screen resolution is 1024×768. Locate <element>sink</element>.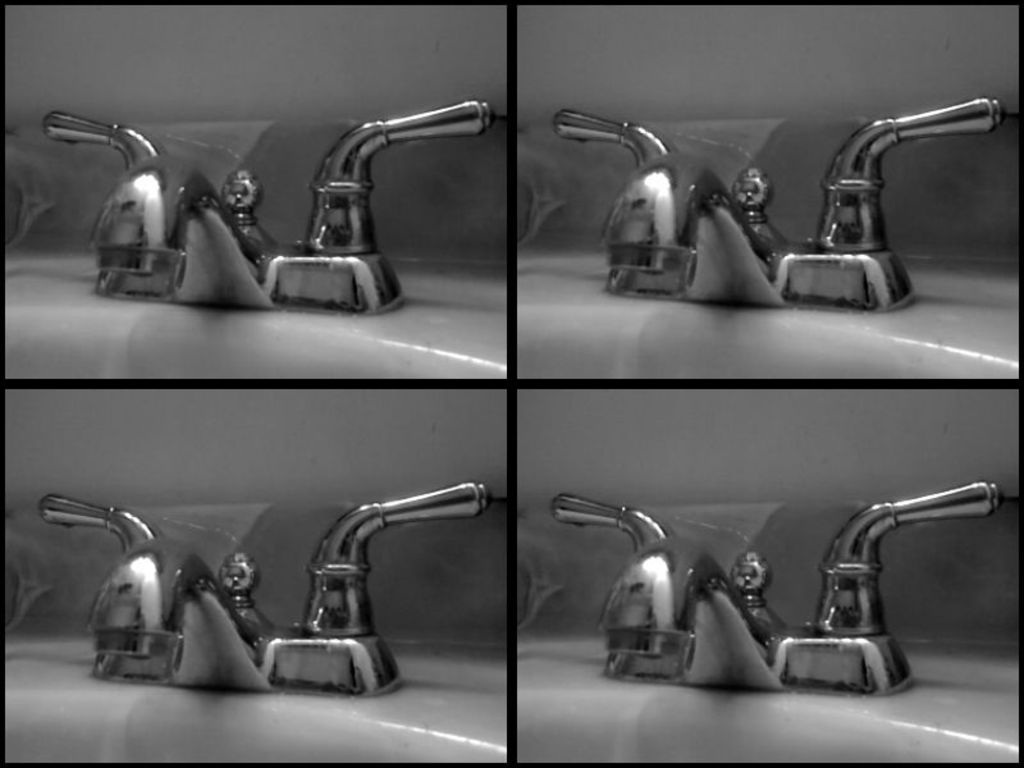
crop(0, 113, 508, 378).
